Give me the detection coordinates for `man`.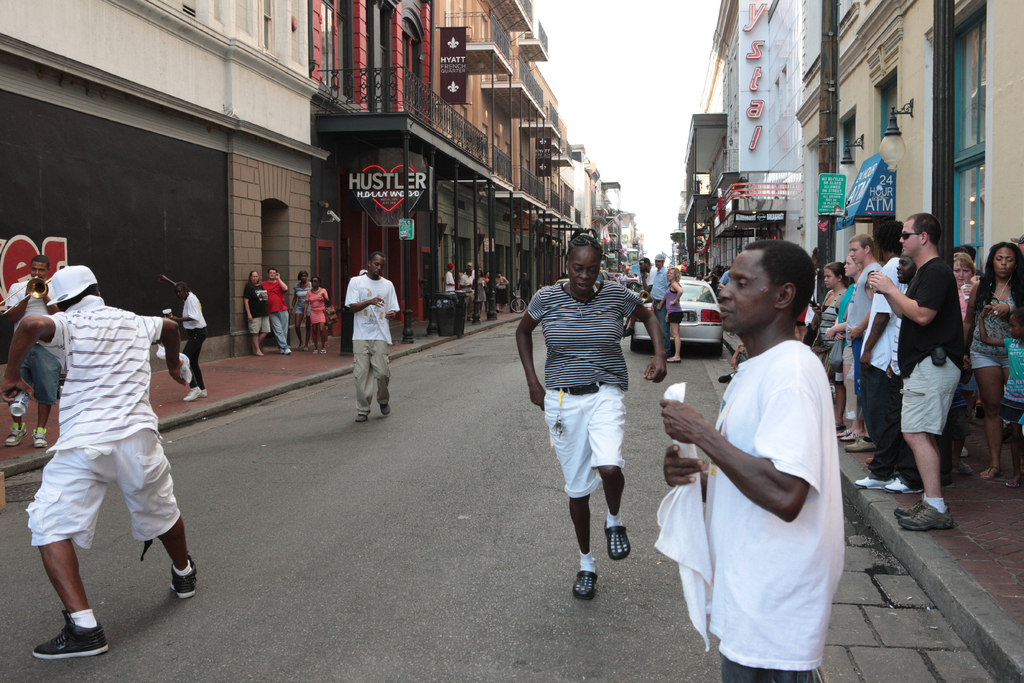
Rect(339, 247, 395, 429).
